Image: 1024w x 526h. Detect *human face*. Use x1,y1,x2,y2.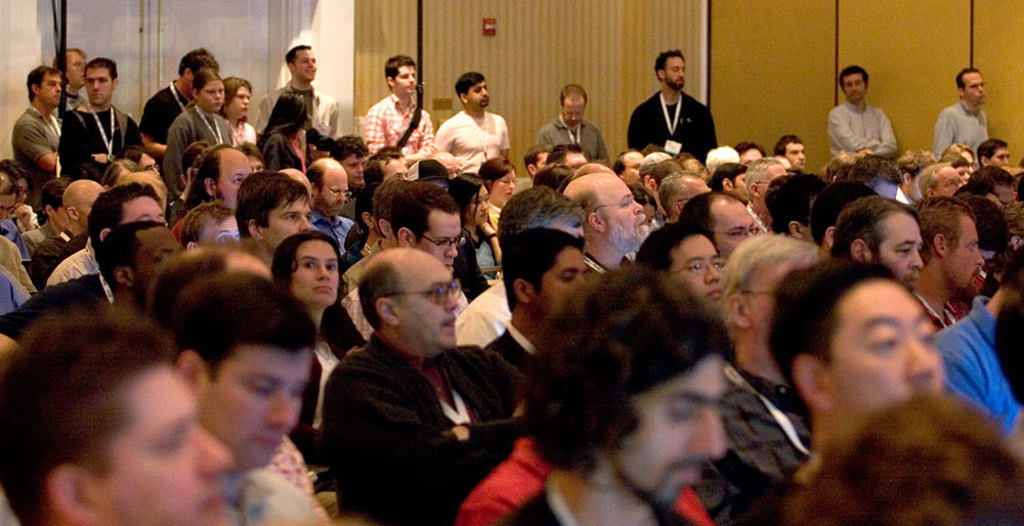
830,280,942,418.
